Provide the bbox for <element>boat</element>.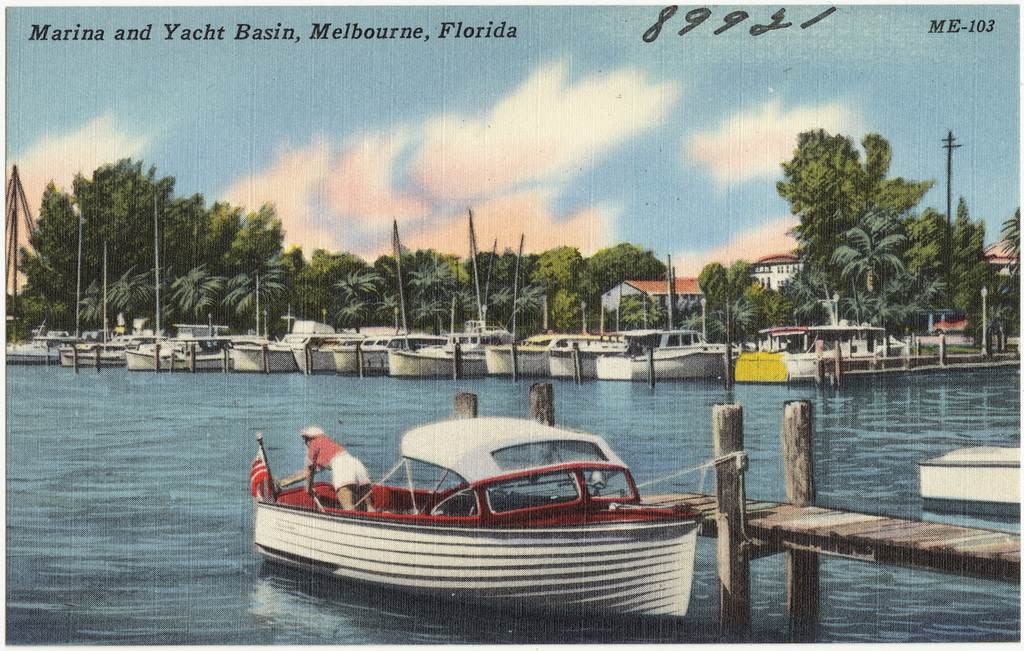
[733,325,902,389].
